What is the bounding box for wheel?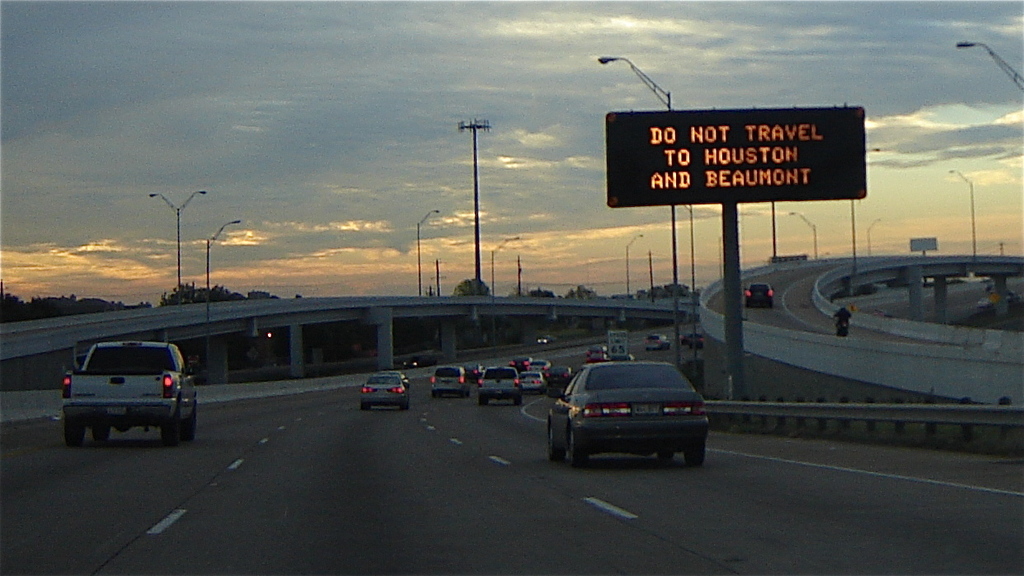
box(479, 395, 489, 408).
